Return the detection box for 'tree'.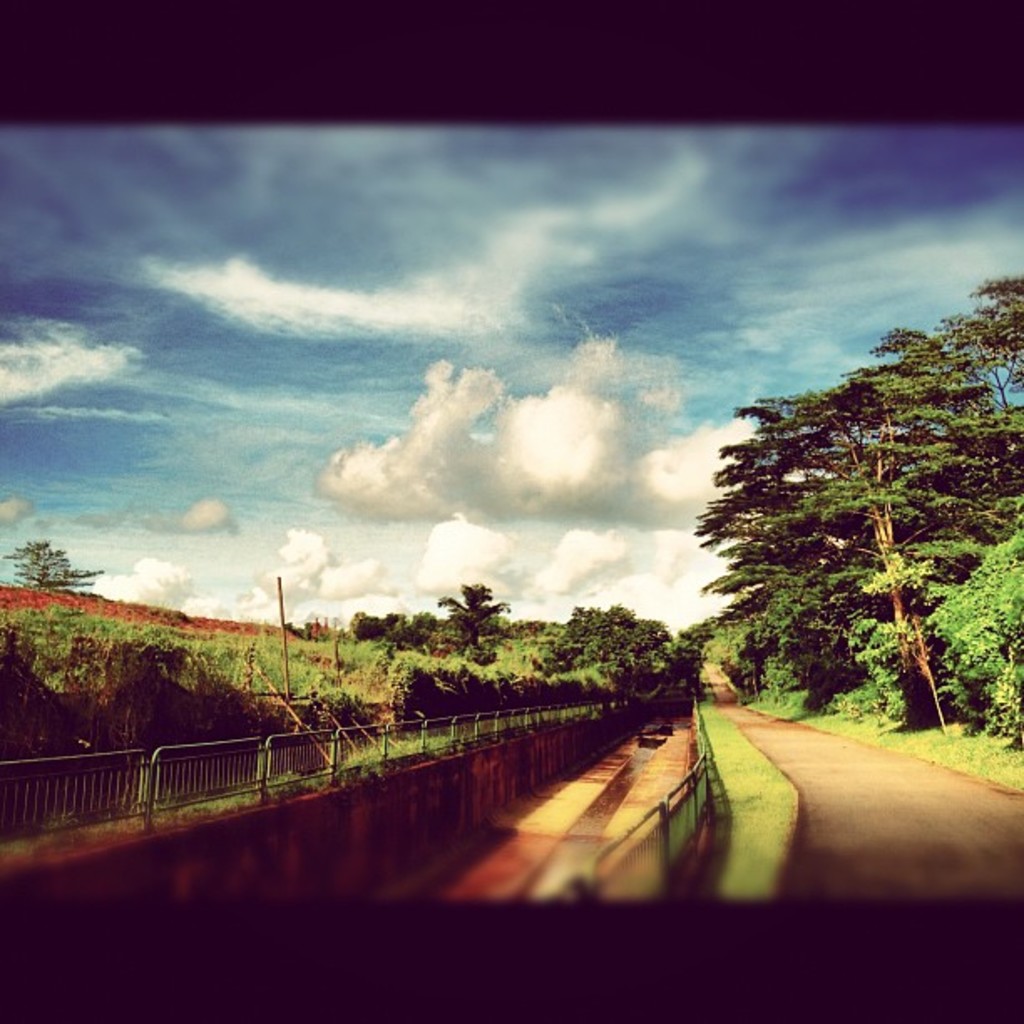
[539, 604, 663, 669].
